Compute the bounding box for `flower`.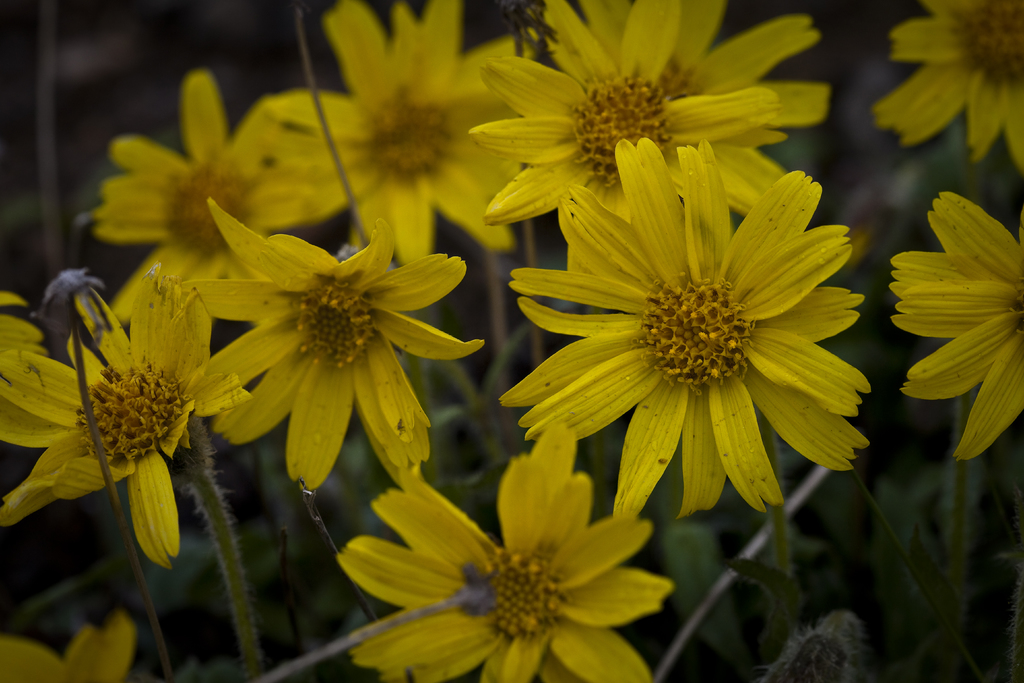
x1=0, y1=614, x2=132, y2=682.
